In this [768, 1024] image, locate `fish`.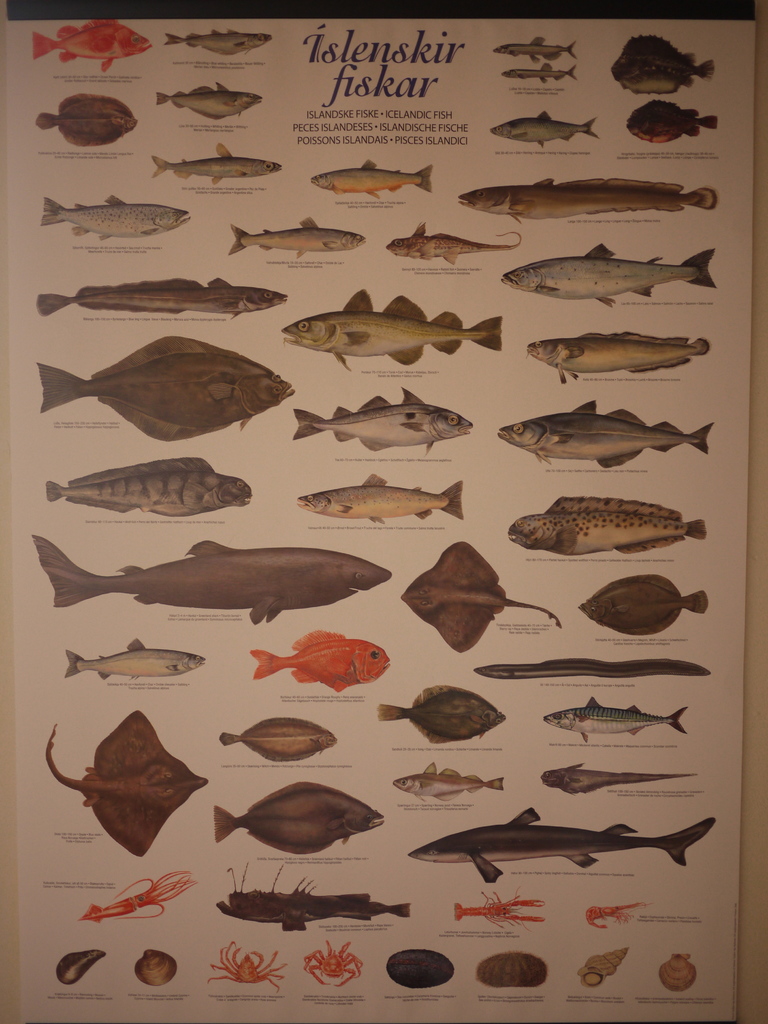
Bounding box: detection(506, 492, 711, 557).
